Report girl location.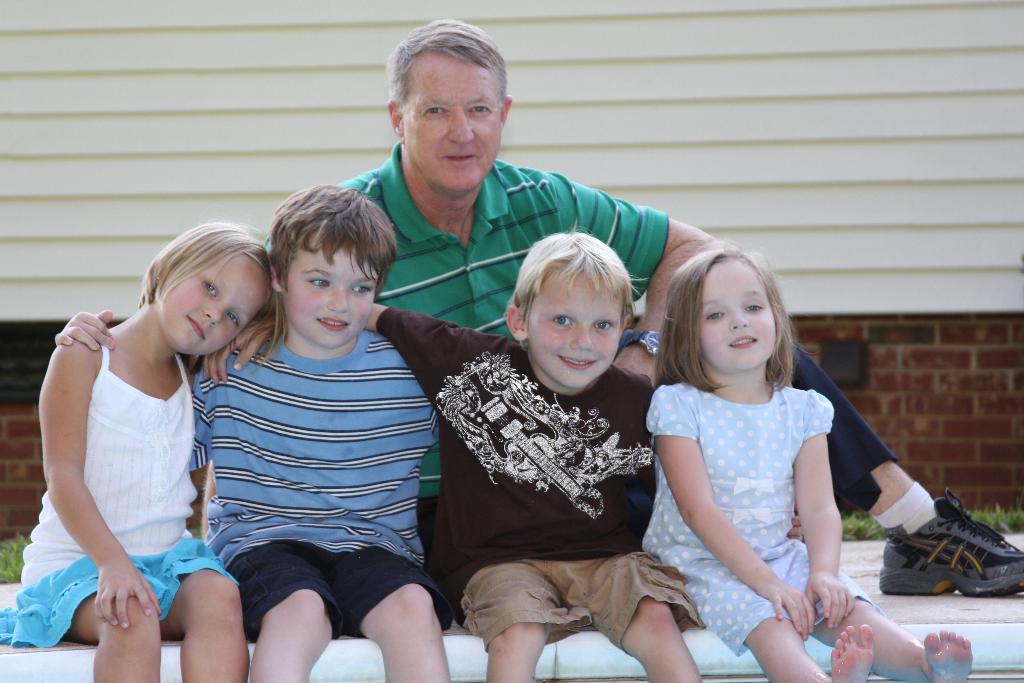
Report: [0,221,273,682].
